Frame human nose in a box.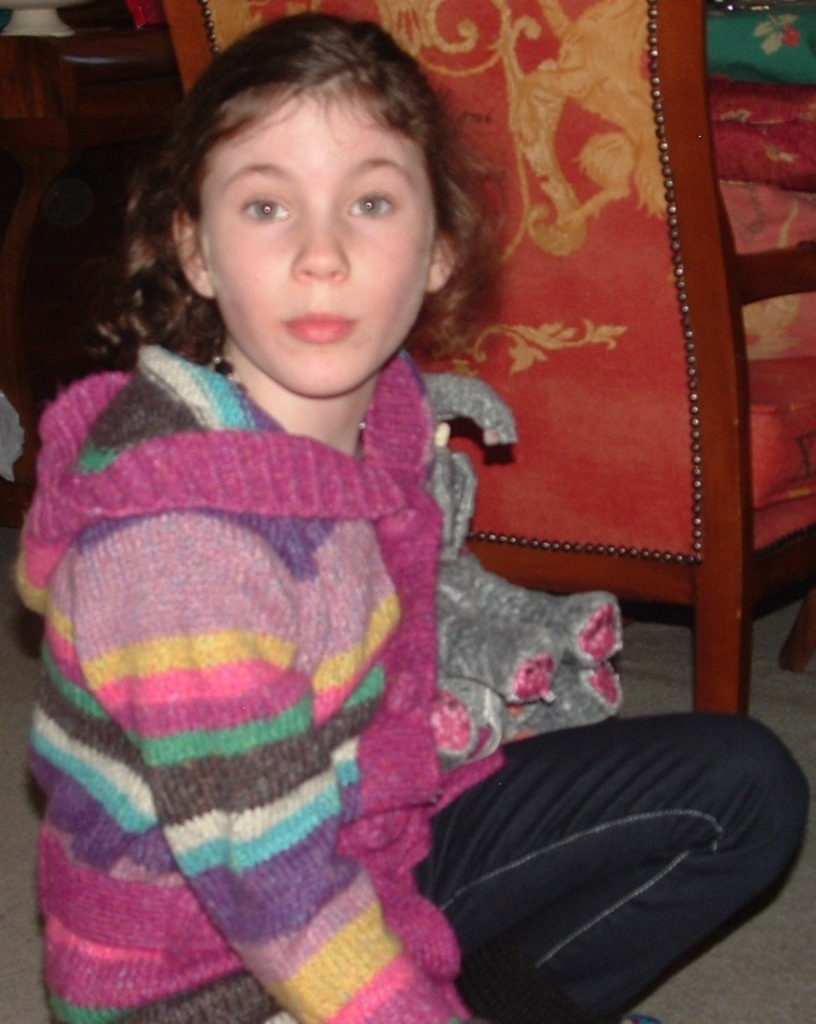
(x1=291, y1=183, x2=347, y2=283).
